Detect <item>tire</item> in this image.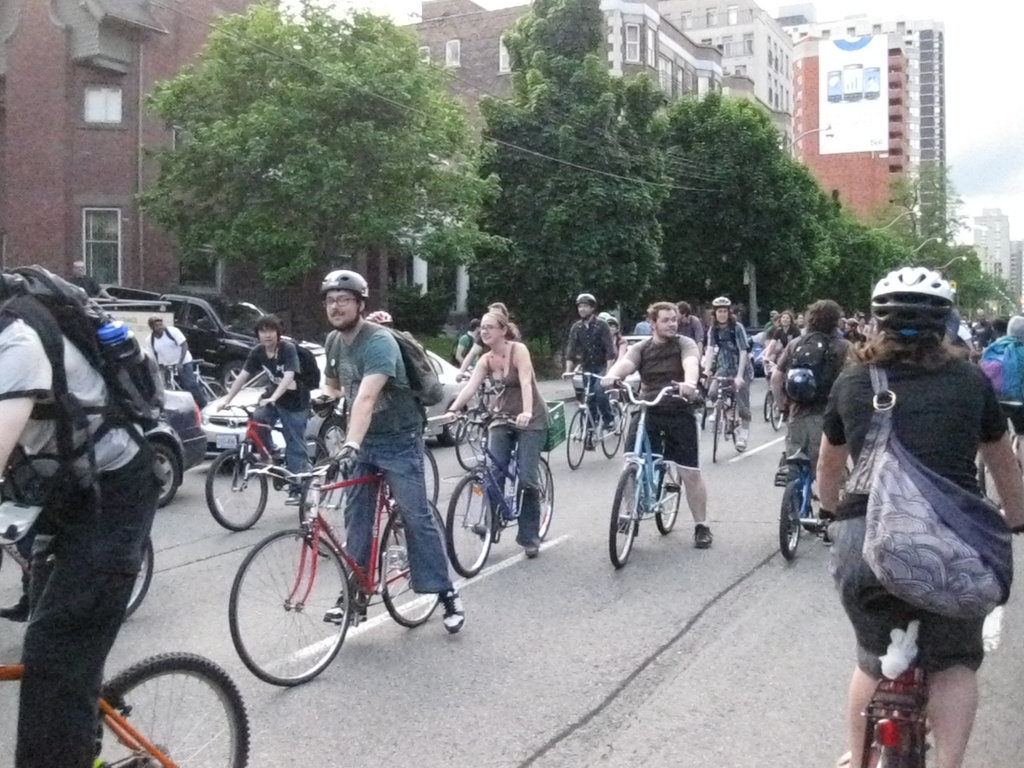
Detection: (157,441,178,506).
